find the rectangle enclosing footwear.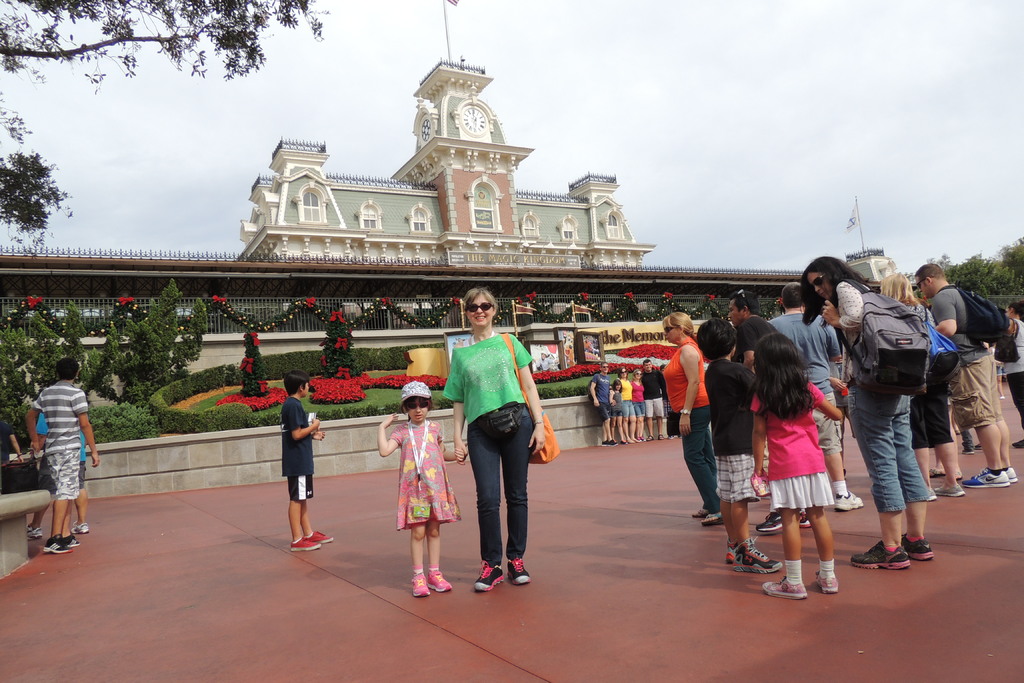
601, 439, 609, 445.
